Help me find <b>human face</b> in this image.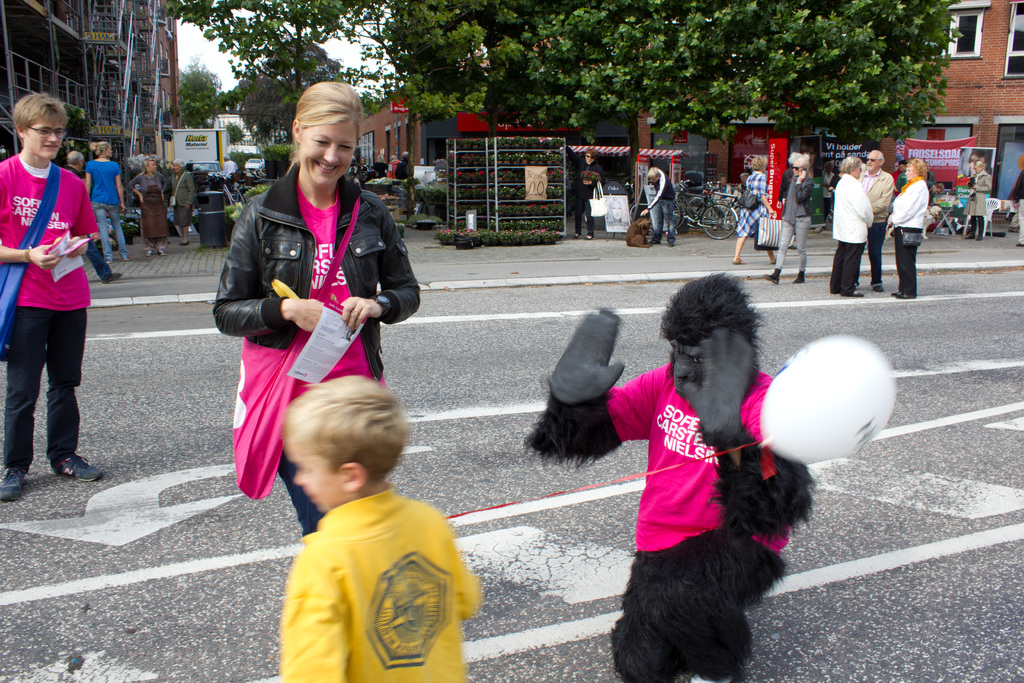
Found it: bbox=(974, 165, 980, 173).
